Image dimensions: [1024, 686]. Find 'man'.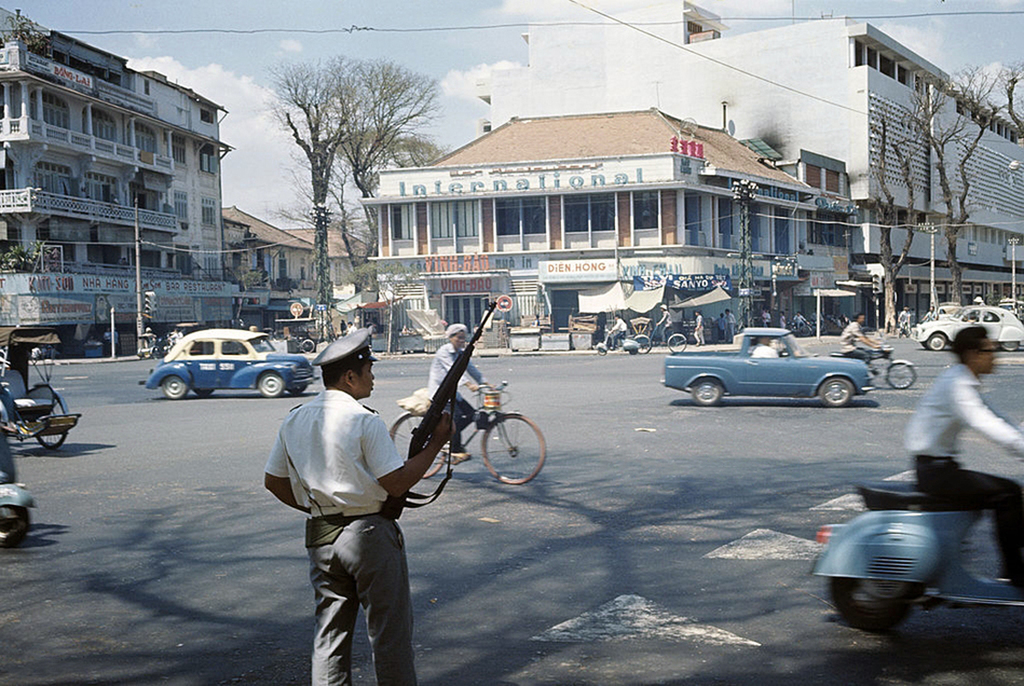
(694, 305, 703, 348).
